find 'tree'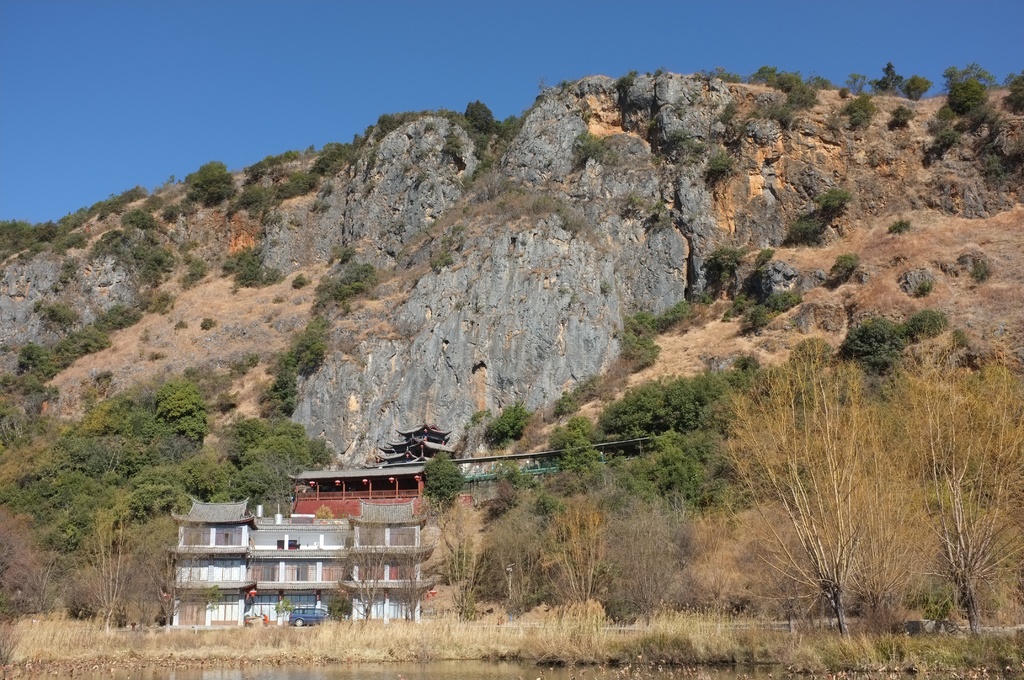
547 421 597 445
